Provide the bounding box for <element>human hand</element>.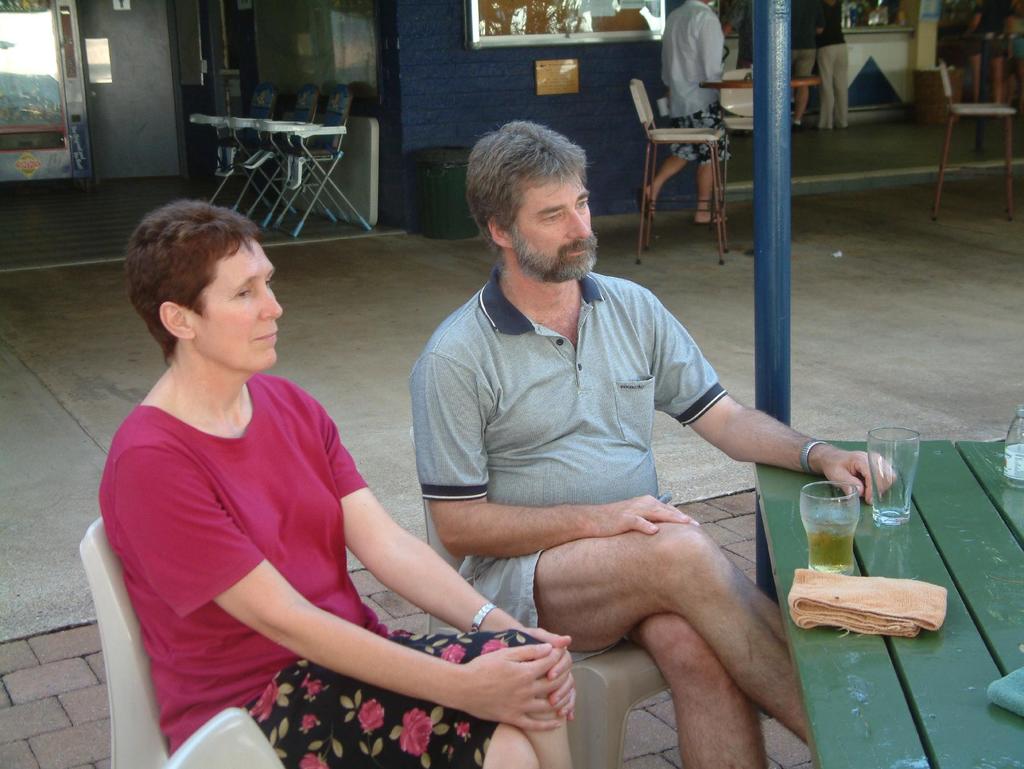
(518,624,577,722).
